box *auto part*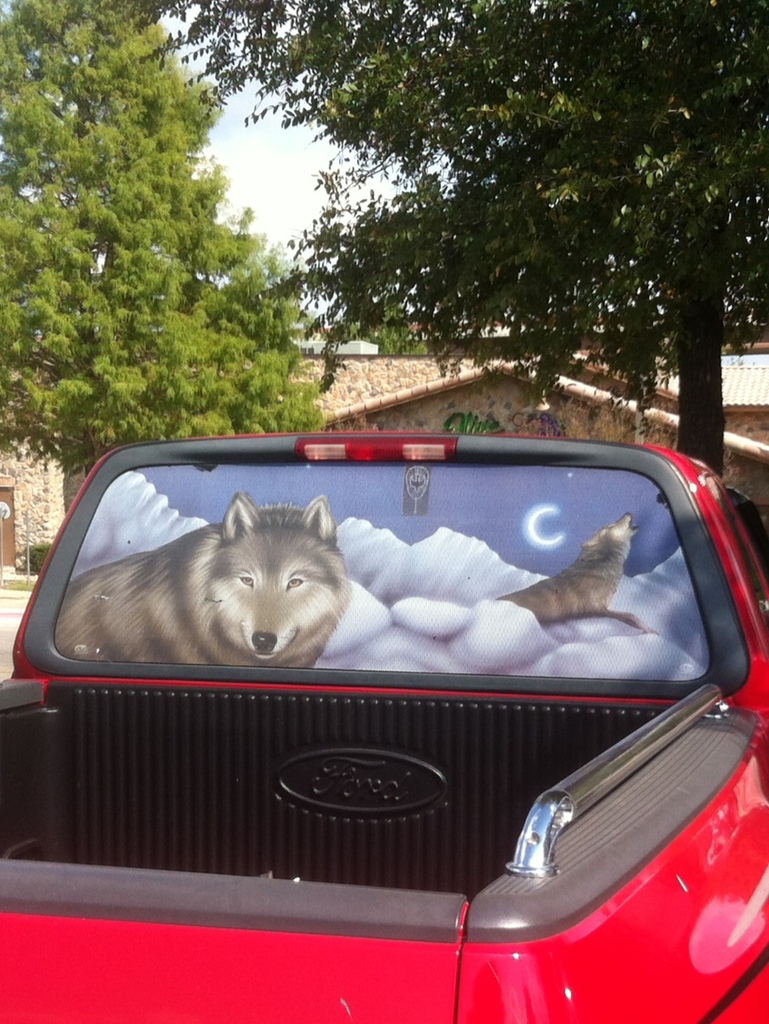
<bbox>296, 432, 455, 460</bbox>
